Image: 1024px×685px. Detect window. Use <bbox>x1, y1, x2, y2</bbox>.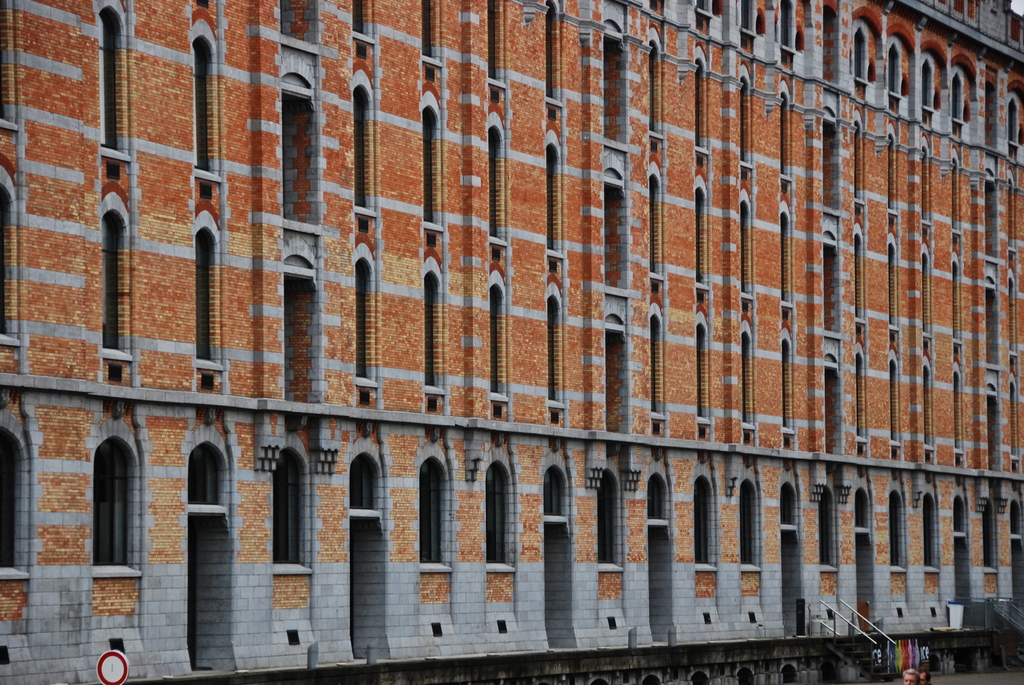
<bbox>77, 437, 130, 580</bbox>.
